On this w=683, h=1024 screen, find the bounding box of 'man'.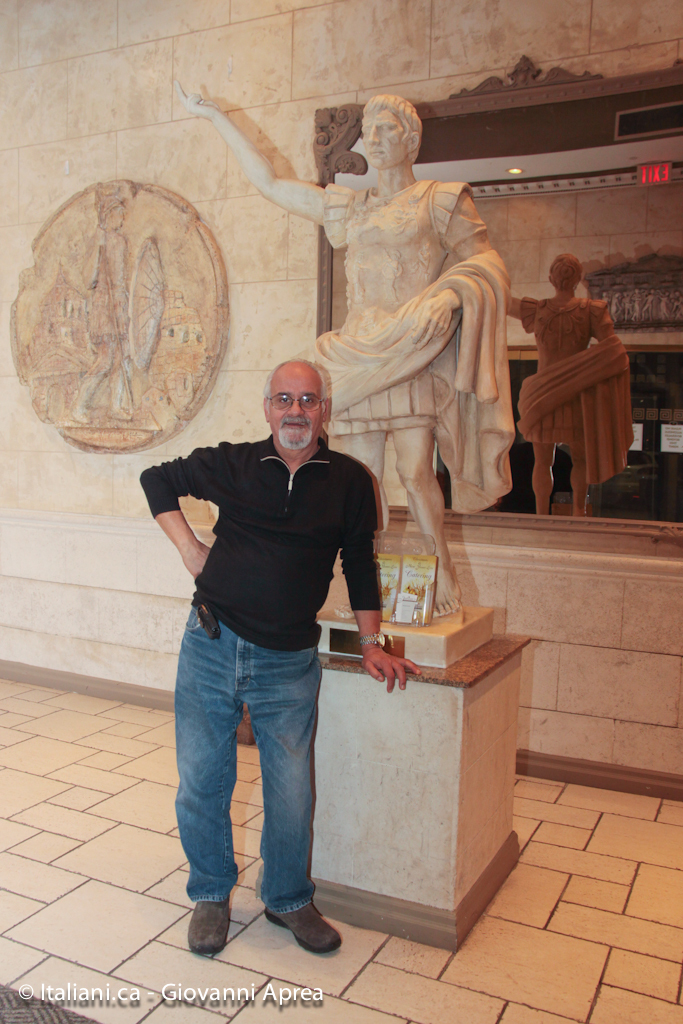
Bounding box: detection(176, 75, 520, 611).
